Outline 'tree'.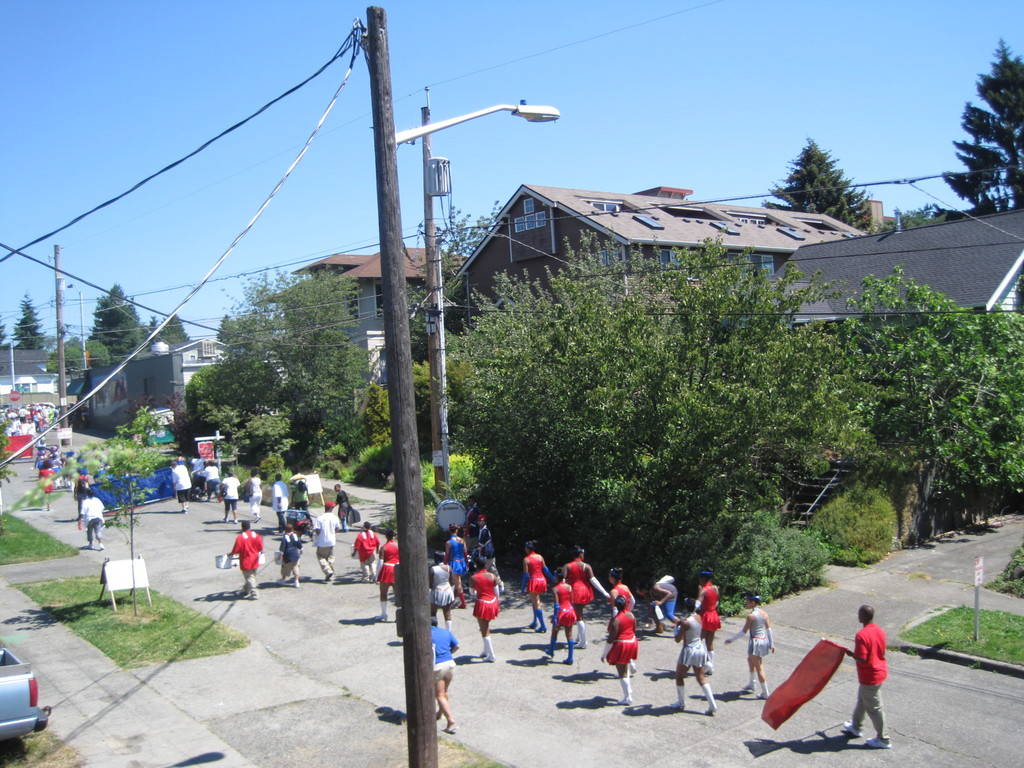
Outline: rect(97, 402, 169, 605).
